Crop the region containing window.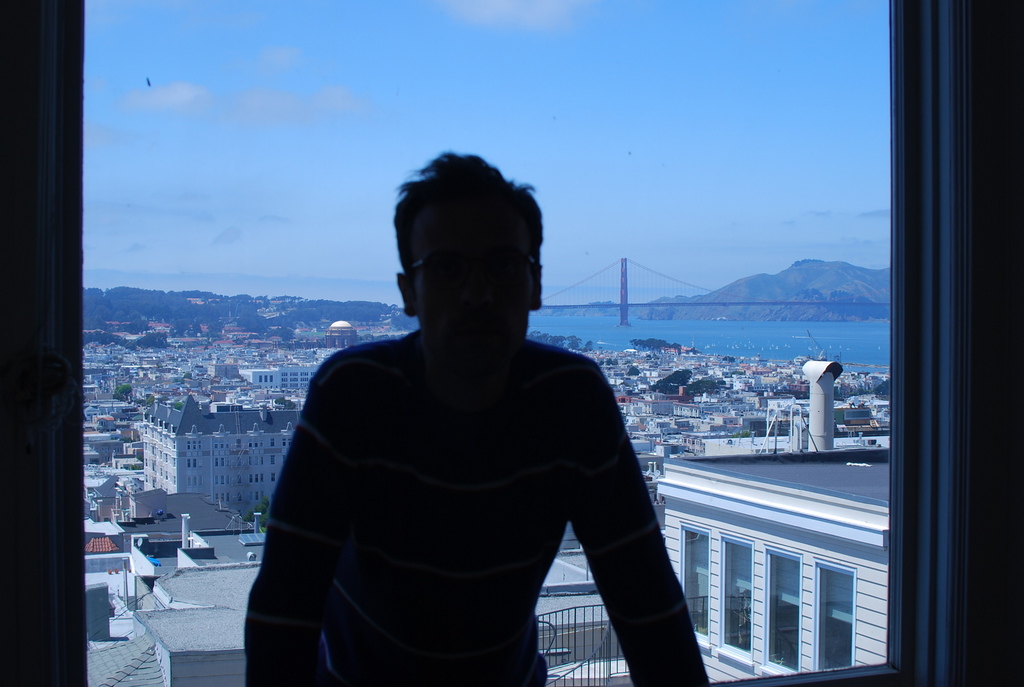
Crop region: {"left": 333, "top": 338, "right": 339, "bottom": 347}.
